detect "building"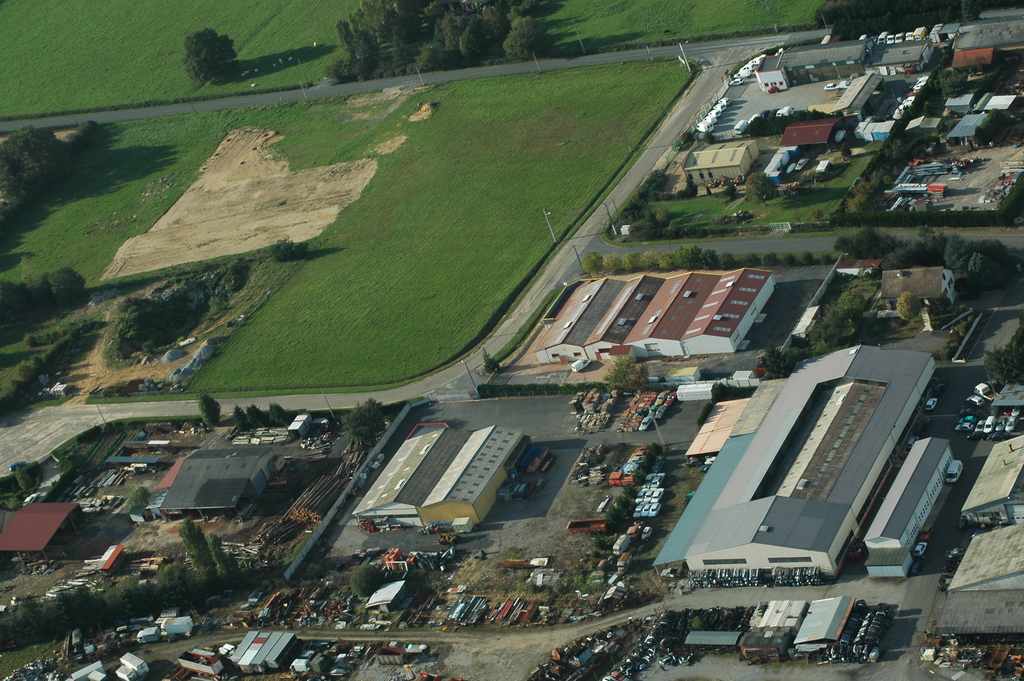
box(876, 36, 937, 74)
